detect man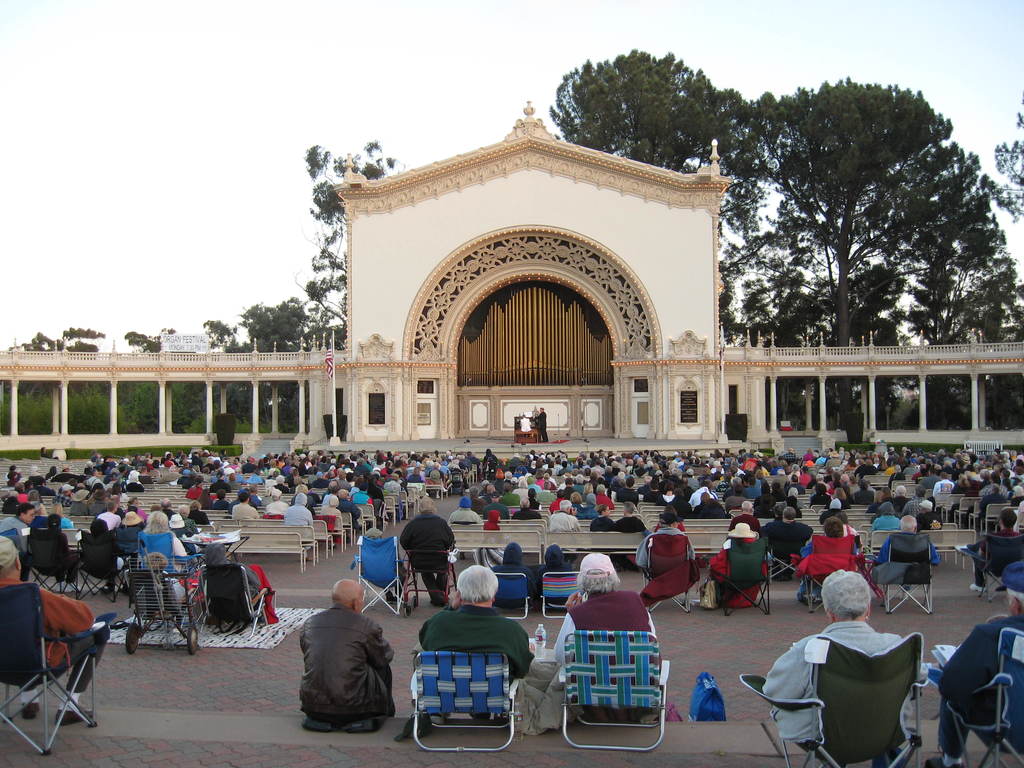
561,477,575,496
